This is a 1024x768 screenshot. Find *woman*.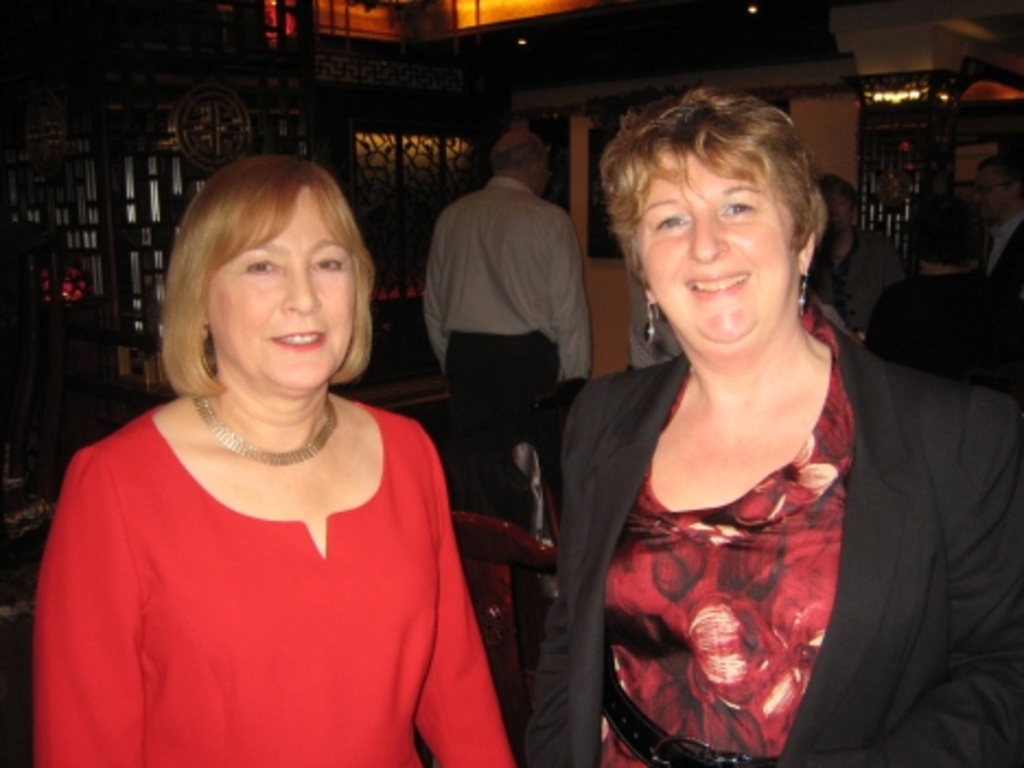
Bounding box: pyautogui.locateOnScreen(514, 81, 934, 759).
